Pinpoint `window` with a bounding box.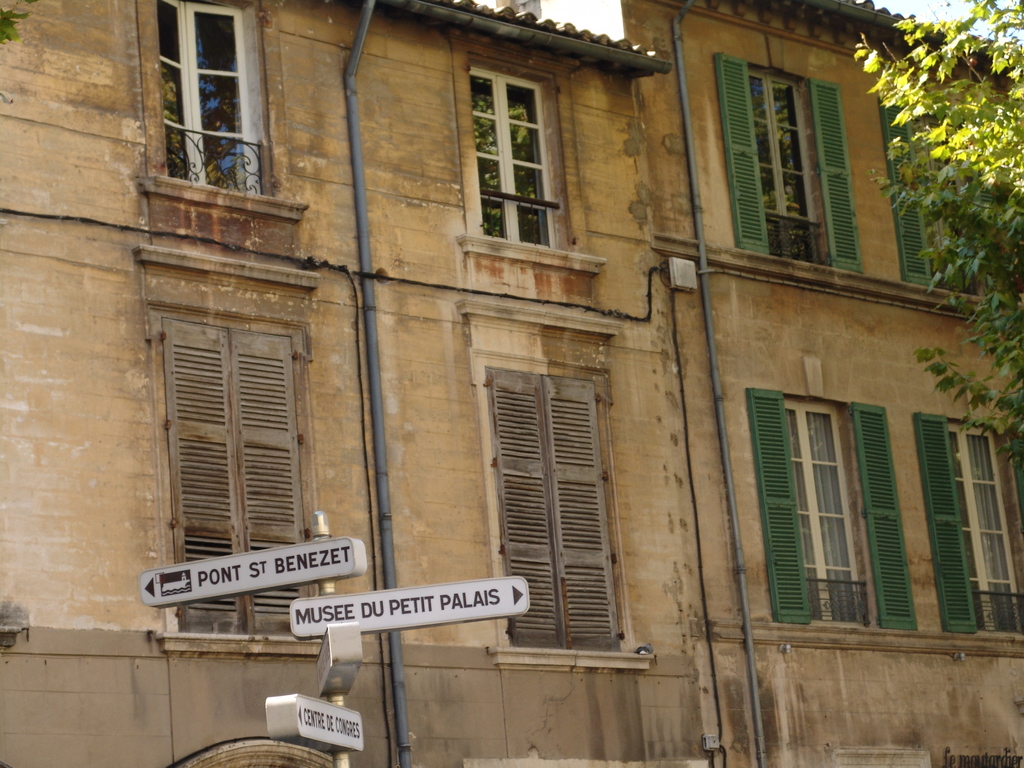
[x1=160, y1=310, x2=324, y2=644].
